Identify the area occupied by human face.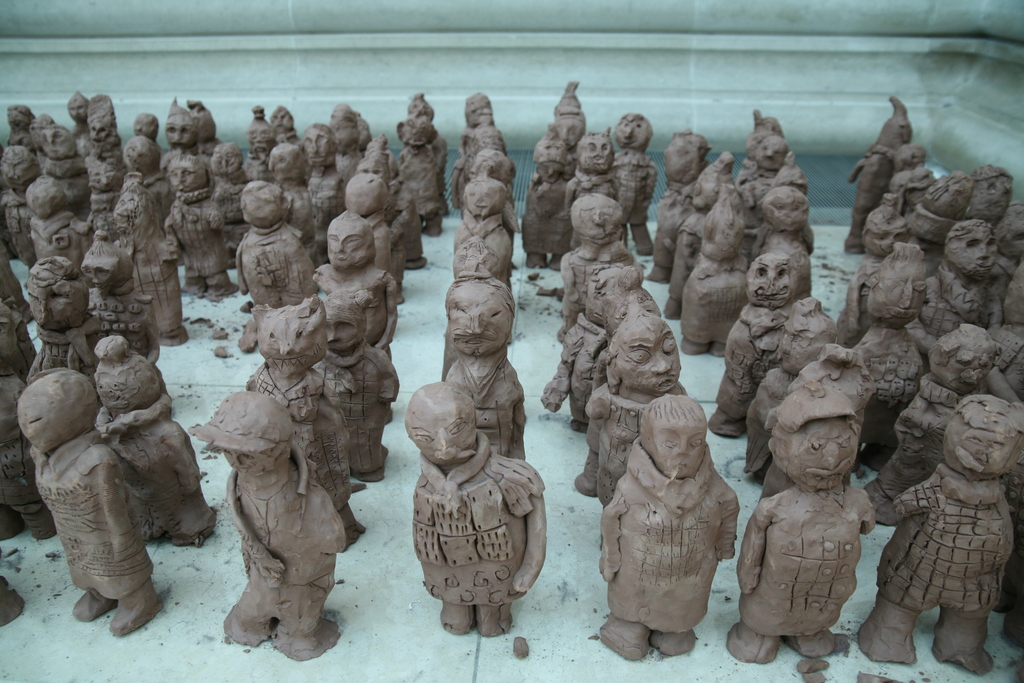
Area: (left=788, top=425, right=850, bottom=488).
